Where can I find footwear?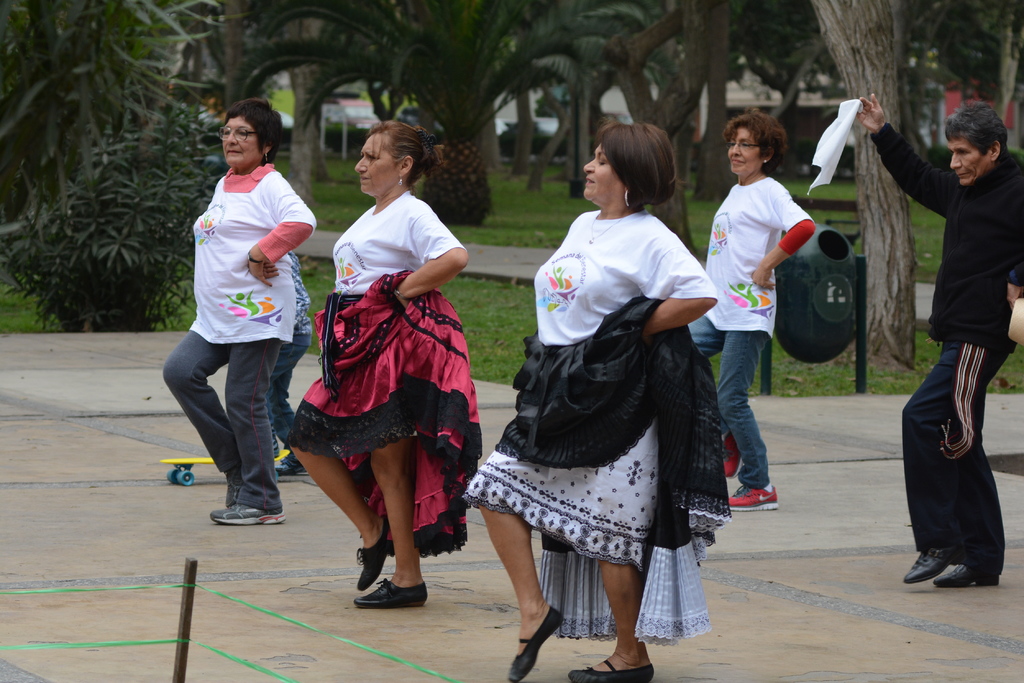
You can find it at (725, 431, 742, 478).
